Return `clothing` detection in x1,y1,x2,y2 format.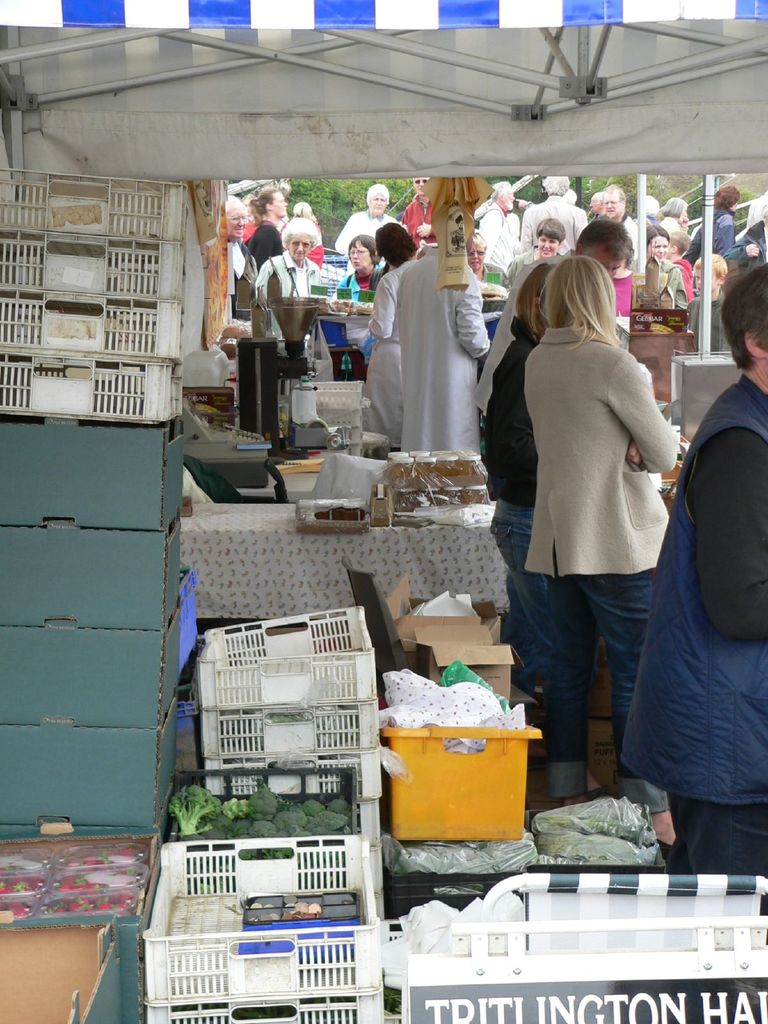
482,250,556,383.
